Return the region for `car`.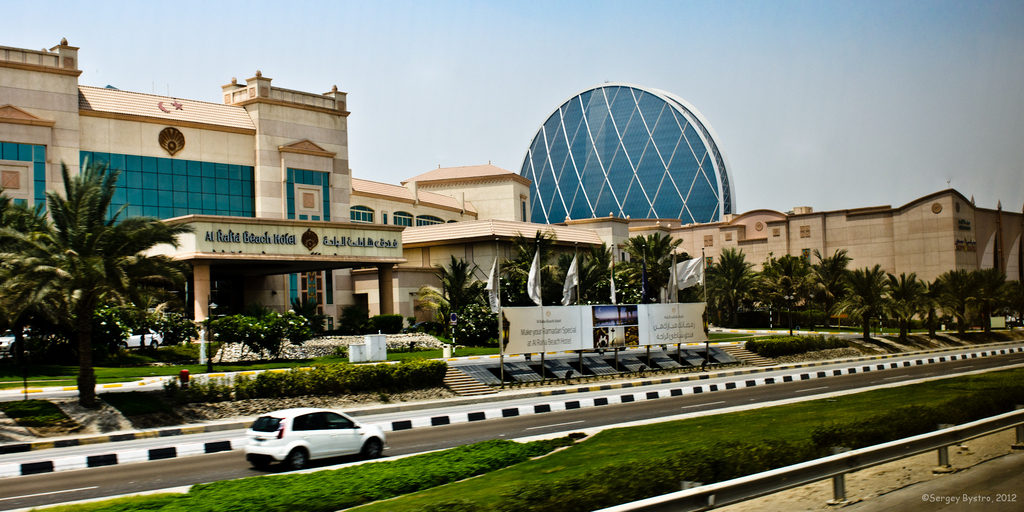
[234, 401, 385, 466].
